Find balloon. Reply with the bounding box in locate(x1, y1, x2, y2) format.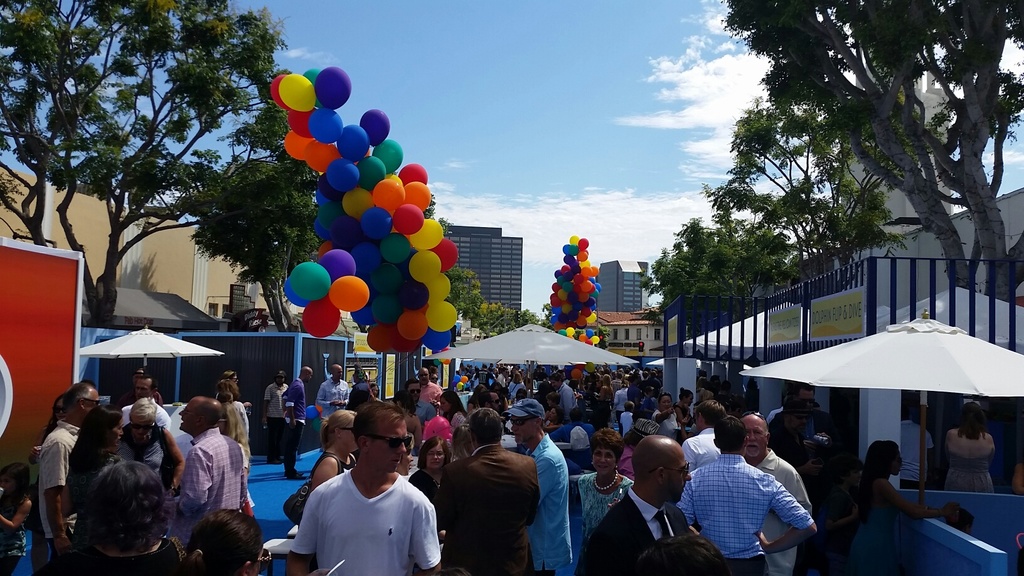
locate(426, 419, 453, 442).
